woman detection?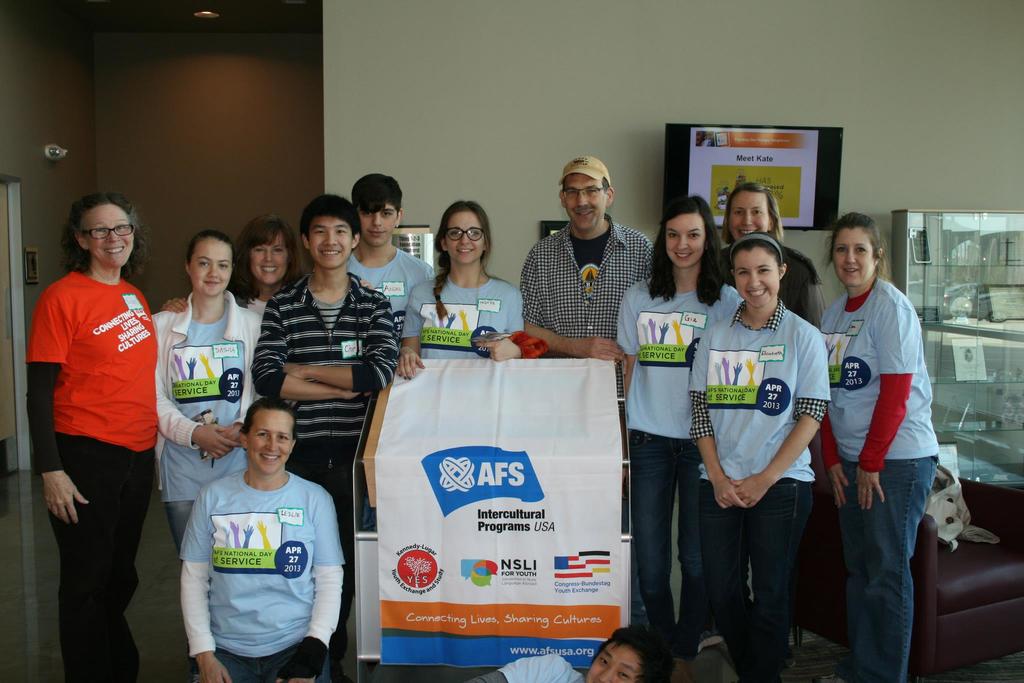
<bbox>687, 231, 836, 682</bbox>
